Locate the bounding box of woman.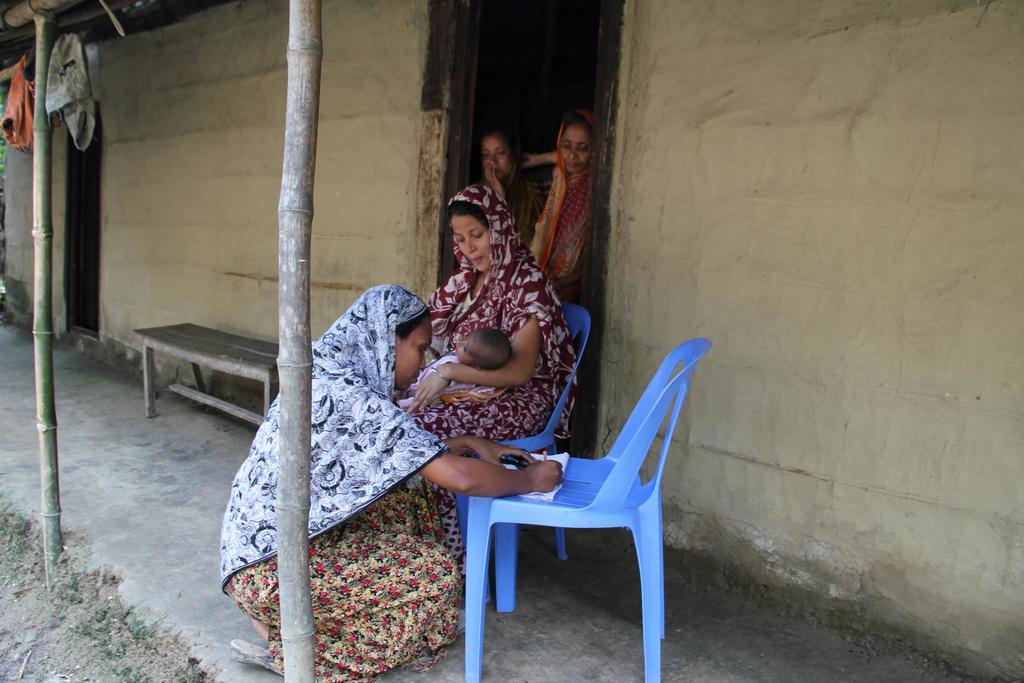
Bounding box: 400/183/574/580.
